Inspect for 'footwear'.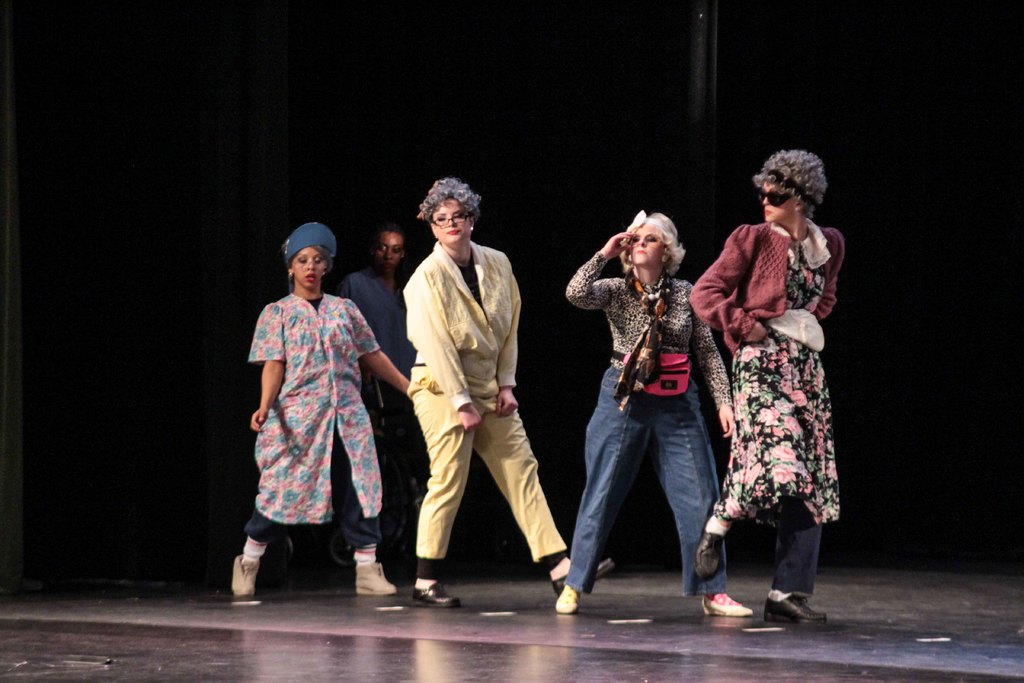
Inspection: locate(415, 583, 465, 611).
